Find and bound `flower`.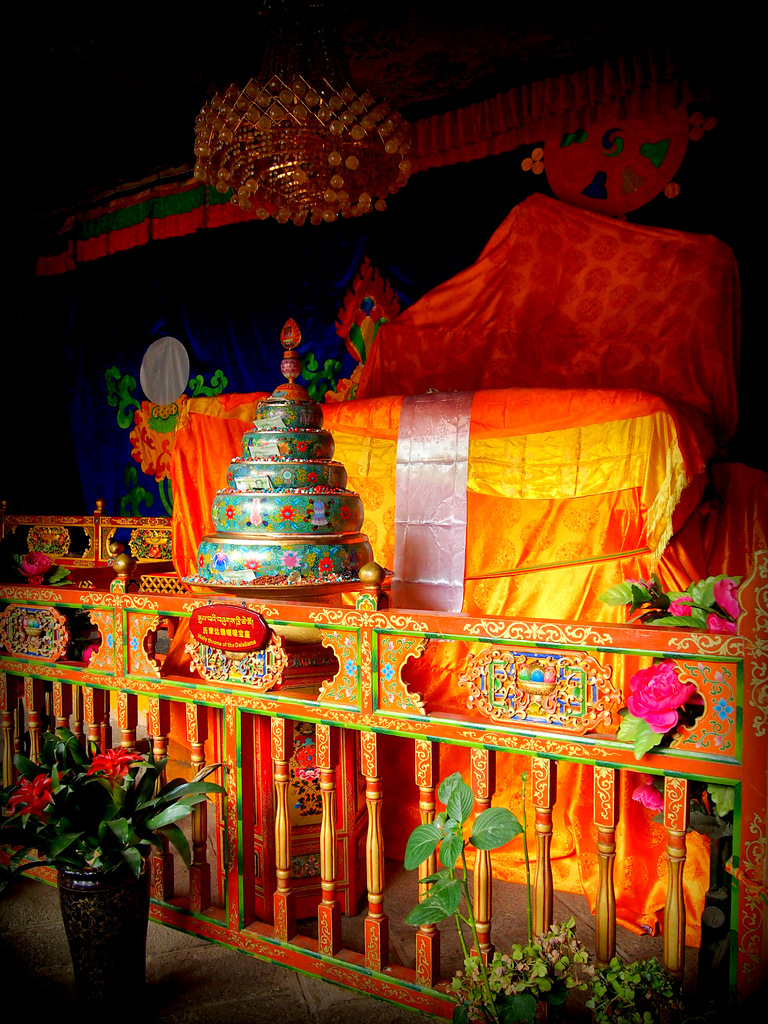
Bound: [317, 556, 338, 572].
